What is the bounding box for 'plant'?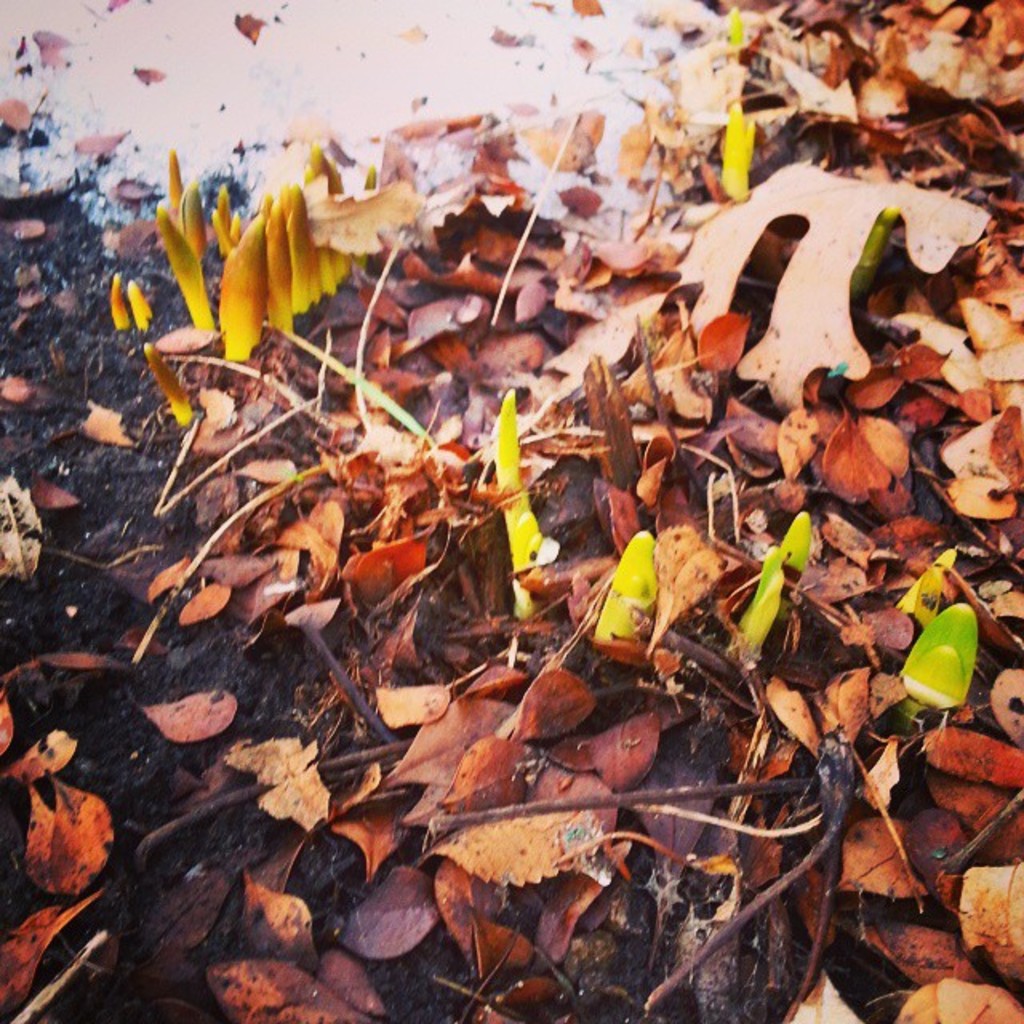
(left=710, top=99, right=750, bottom=205).
